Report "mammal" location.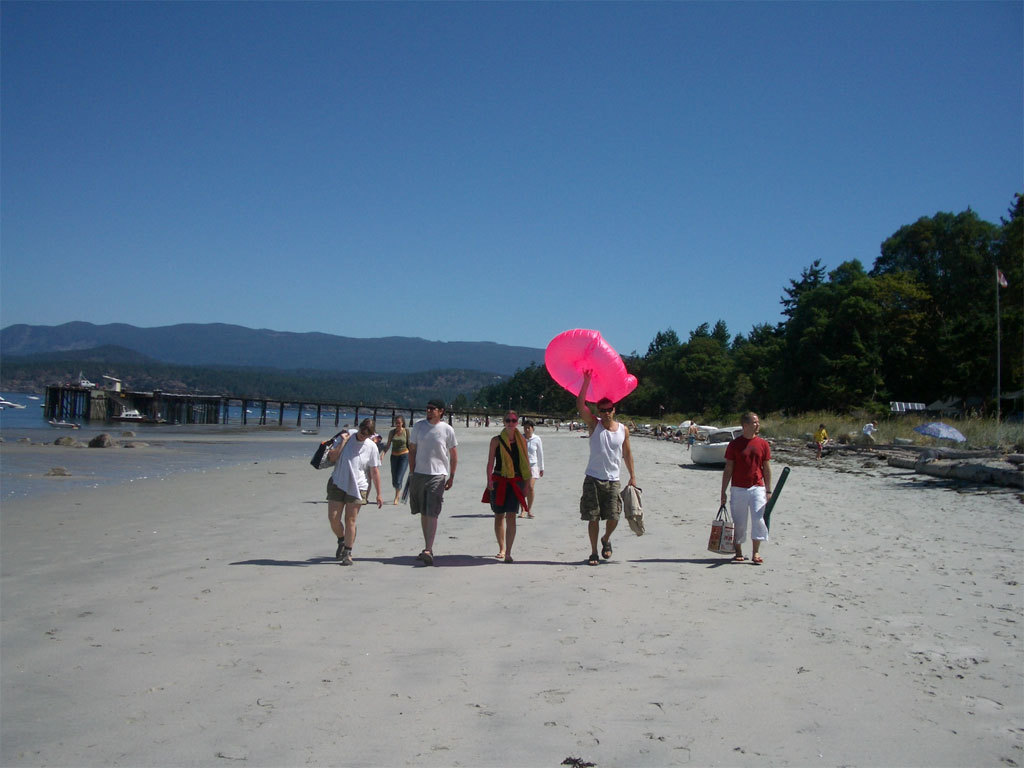
Report: Rect(329, 423, 381, 570).
